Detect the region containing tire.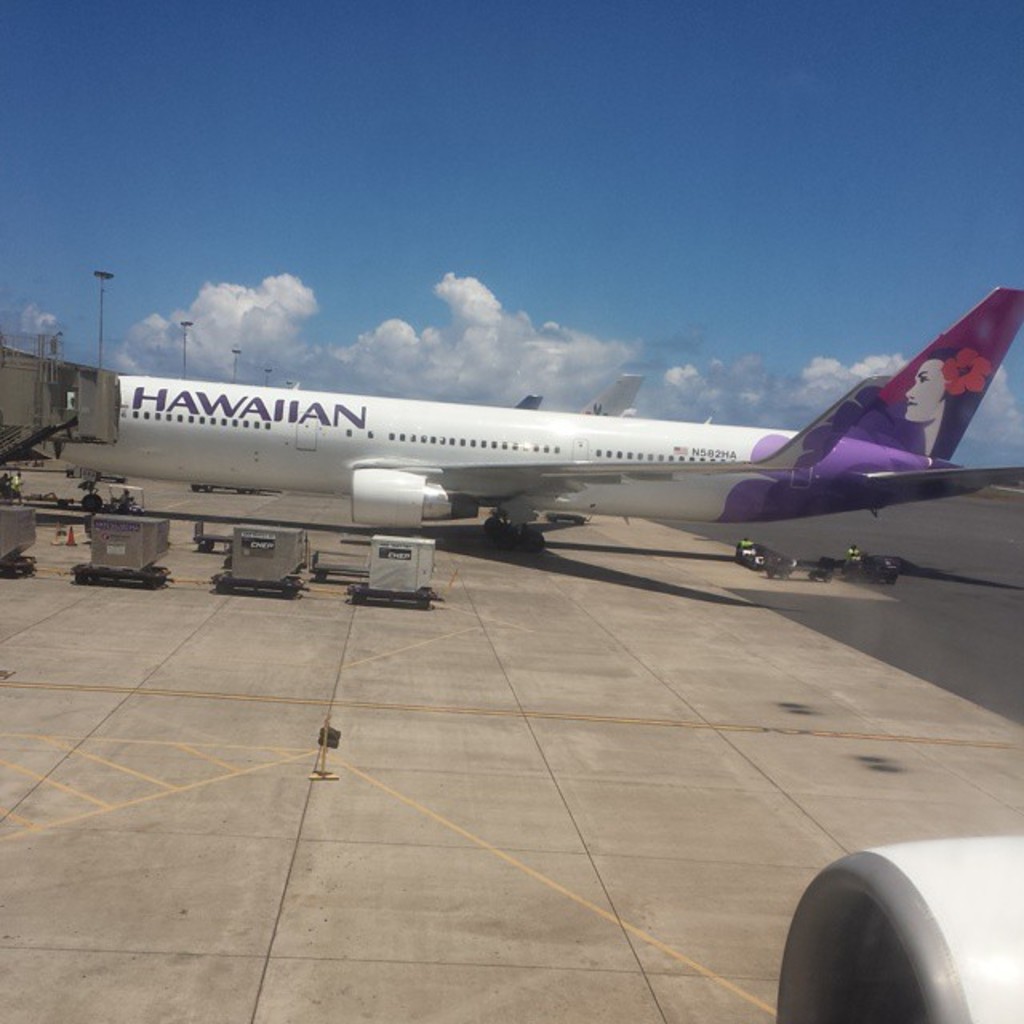
pyautogui.locateOnScreen(496, 530, 515, 550).
